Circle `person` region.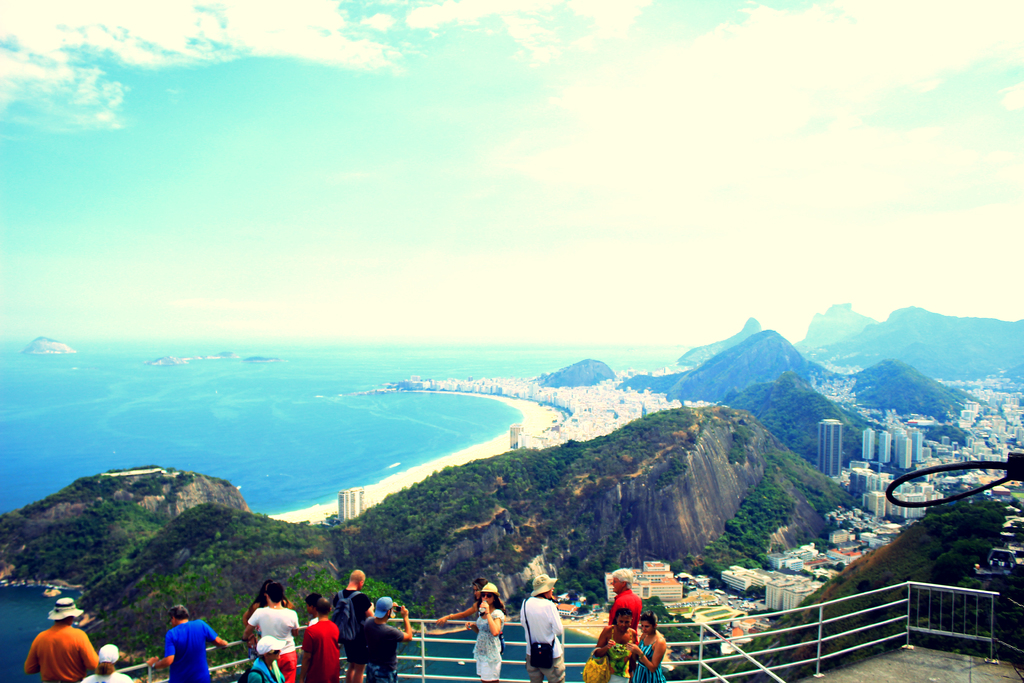
Region: (x1=24, y1=598, x2=100, y2=682).
